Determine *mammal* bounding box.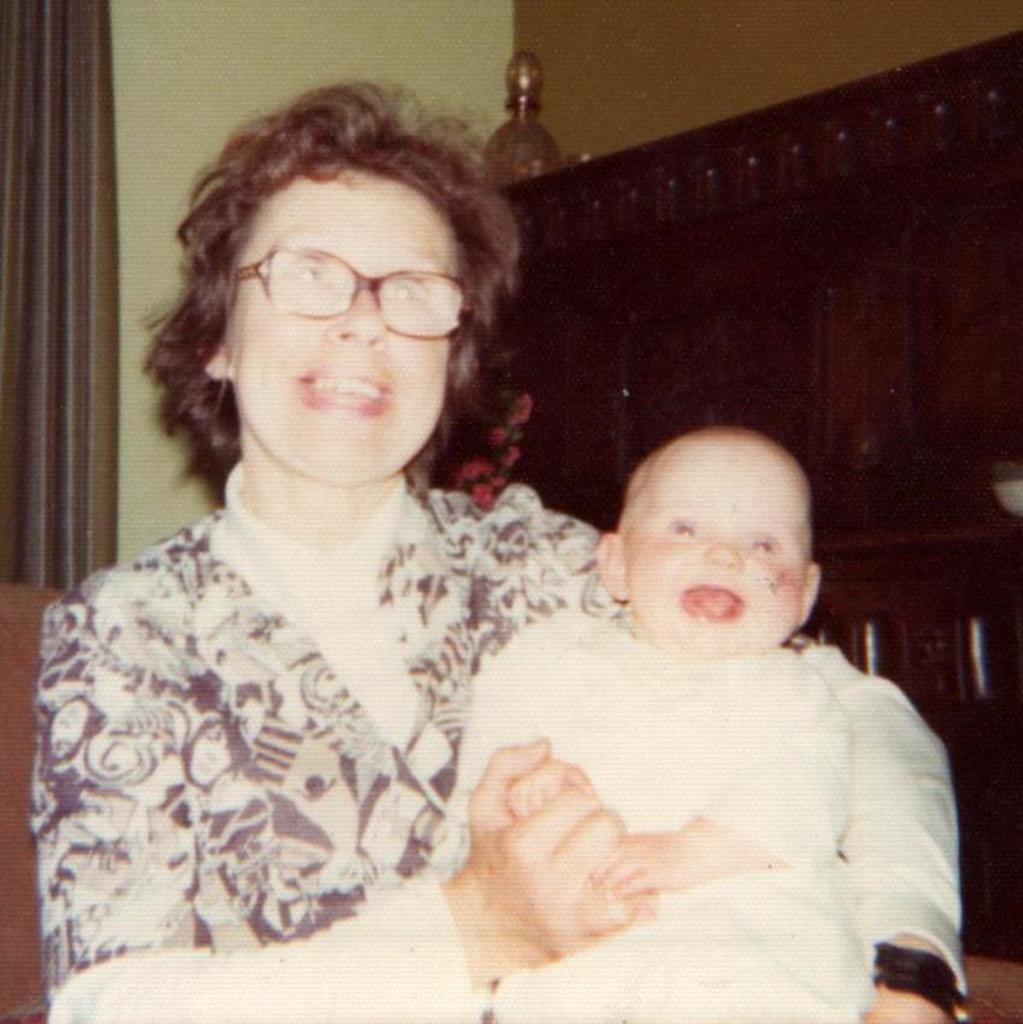
Determined: select_region(431, 426, 863, 898).
